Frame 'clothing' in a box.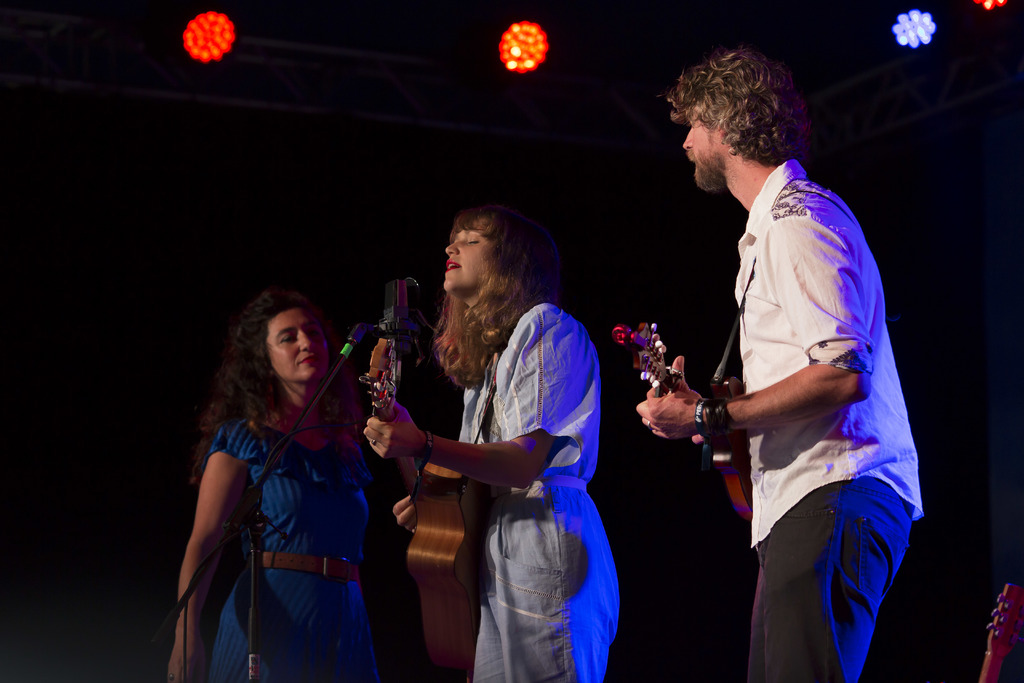
crop(731, 158, 929, 682).
